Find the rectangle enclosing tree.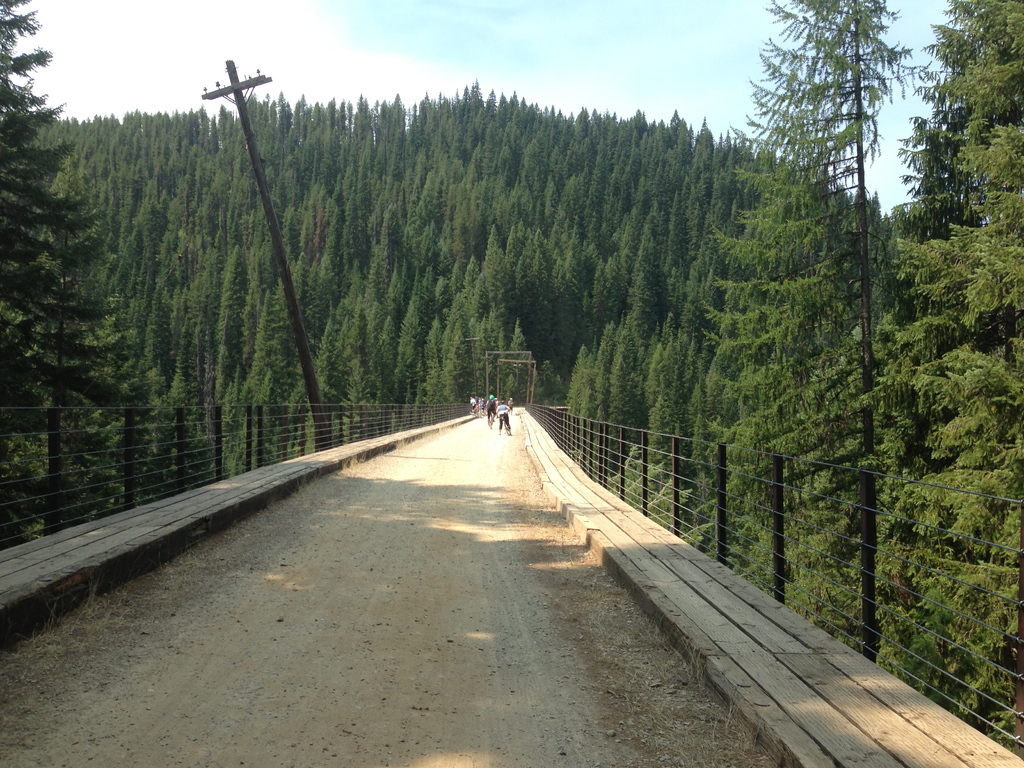
(x1=8, y1=109, x2=141, y2=495).
